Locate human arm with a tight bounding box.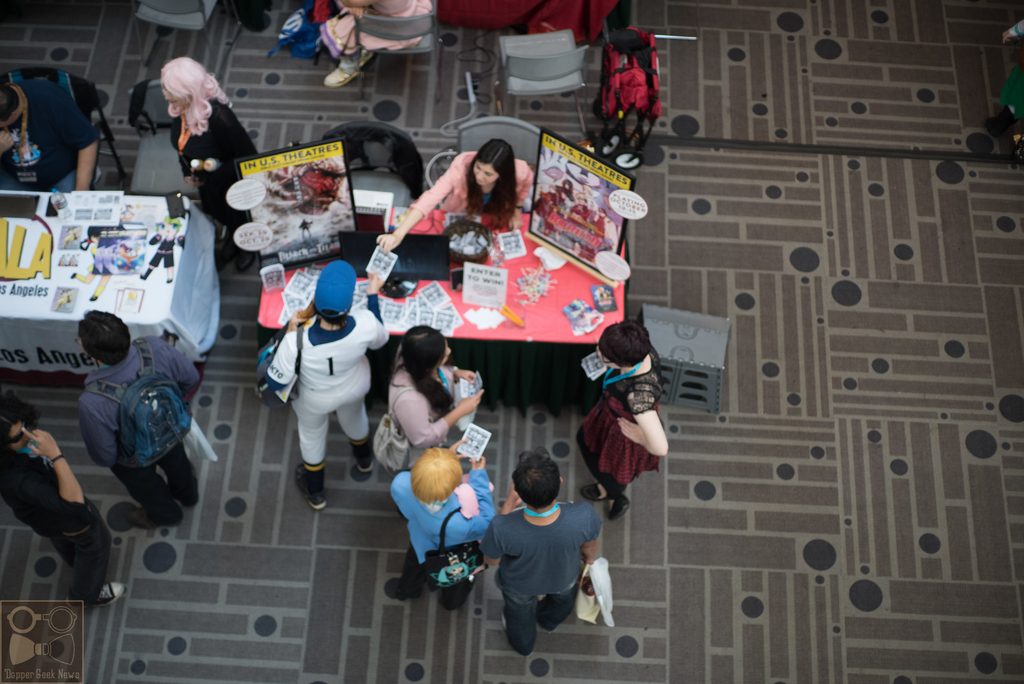
<box>575,498,606,567</box>.
